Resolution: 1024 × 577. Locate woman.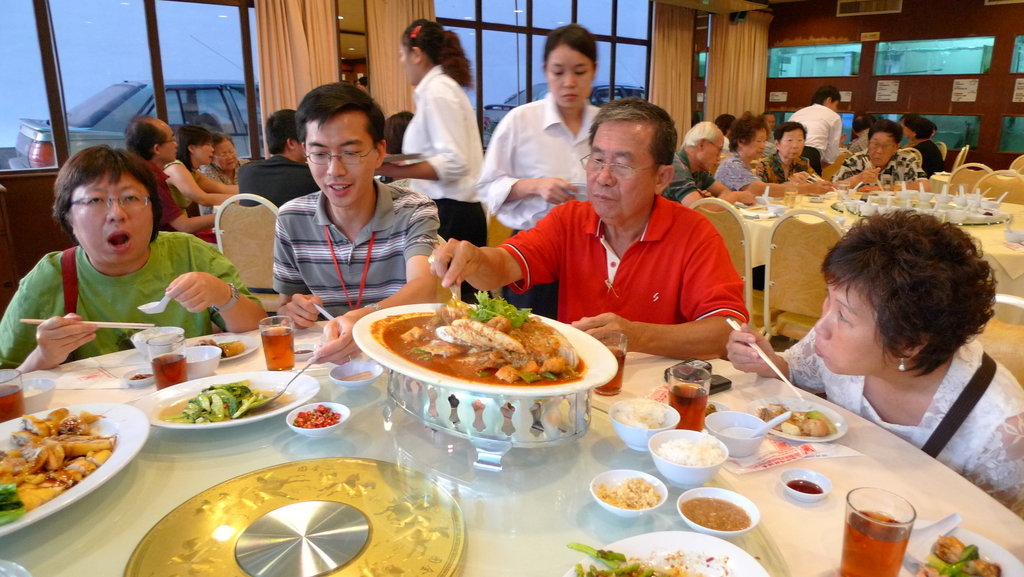
{"left": 713, "top": 218, "right": 1023, "bottom": 526}.
